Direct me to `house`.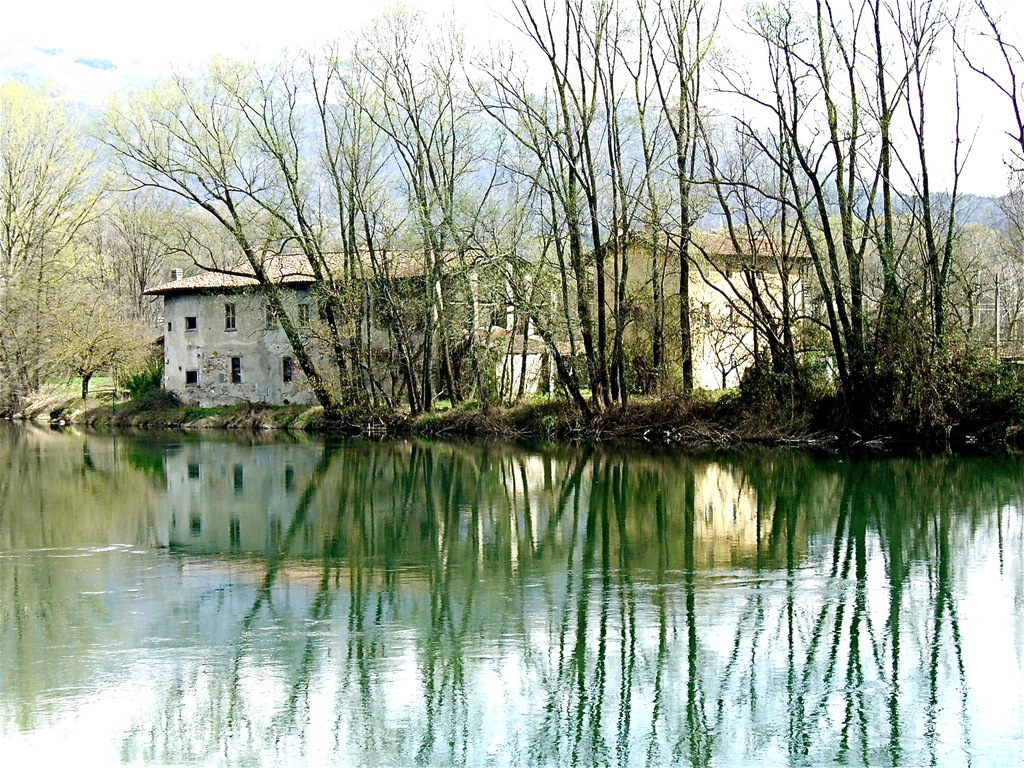
Direction: 580:216:813:396.
